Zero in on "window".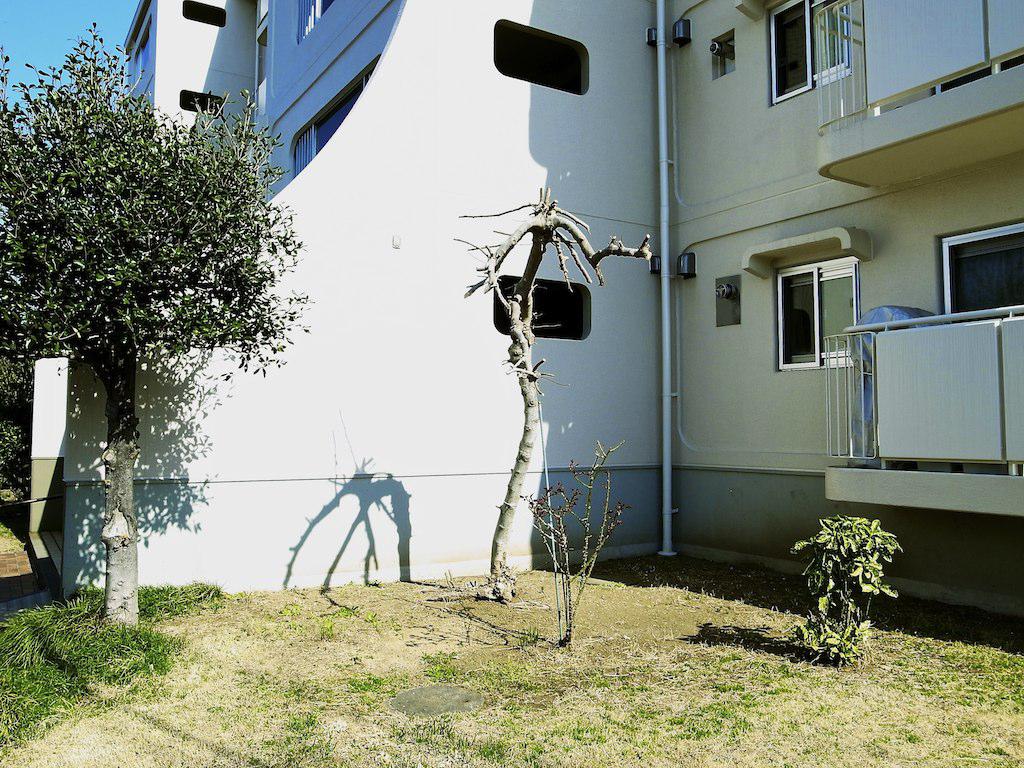
Zeroed in: pyautogui.locateOnScreen(181, 0, 225, 25).
